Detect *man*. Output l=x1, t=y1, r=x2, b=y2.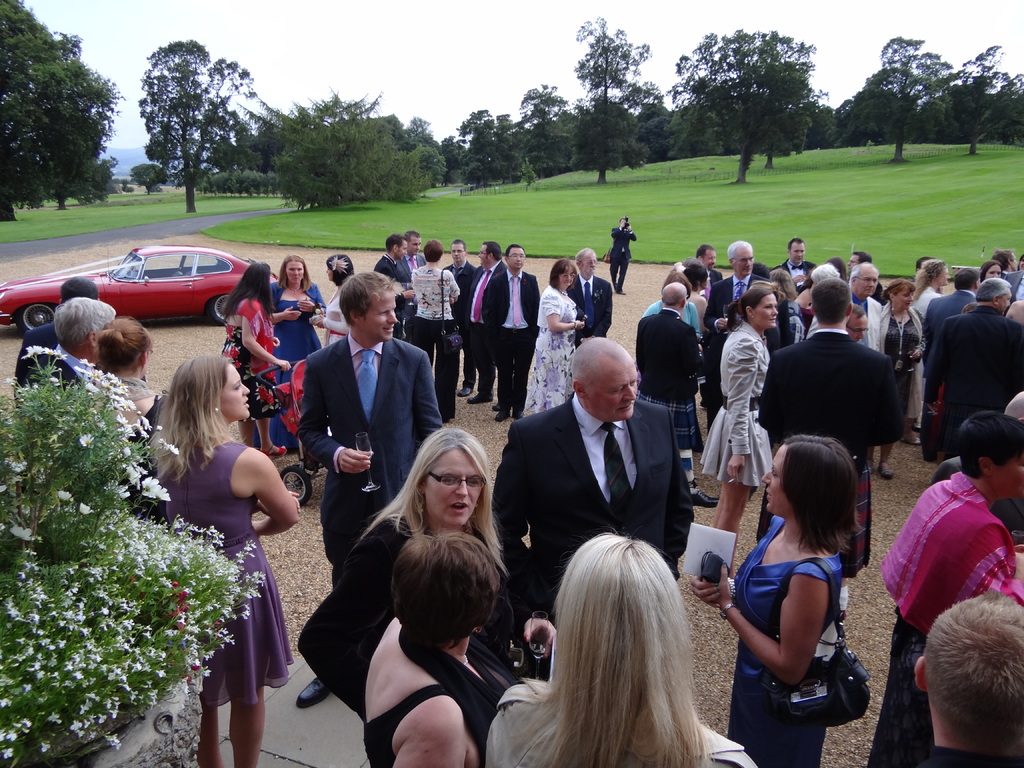
l=696, t=243, r=724, b=284.
